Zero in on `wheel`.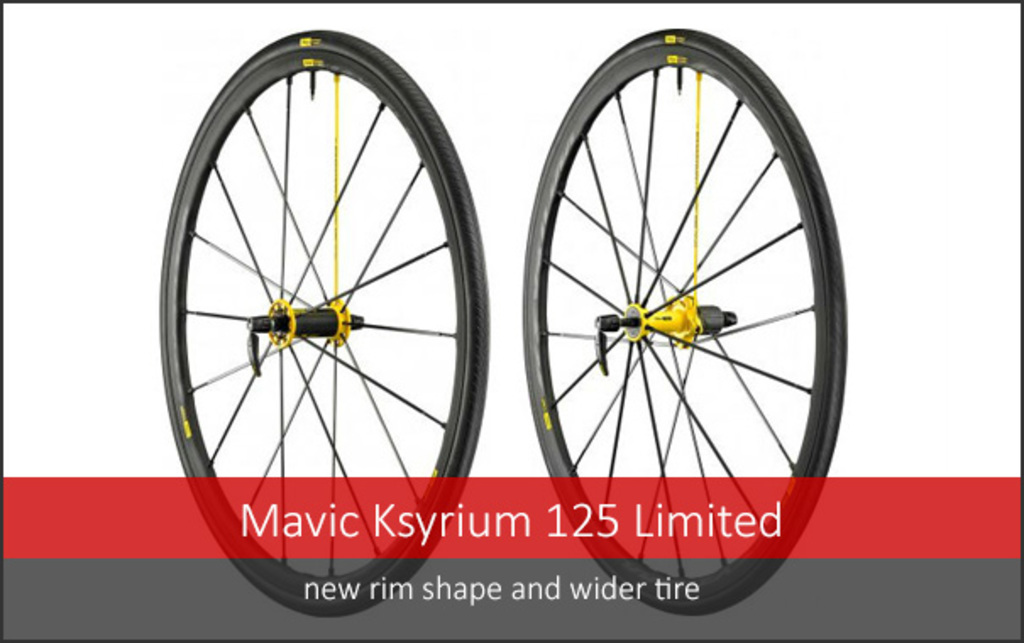
Zeroed in: (523, 17, 848, 613).
